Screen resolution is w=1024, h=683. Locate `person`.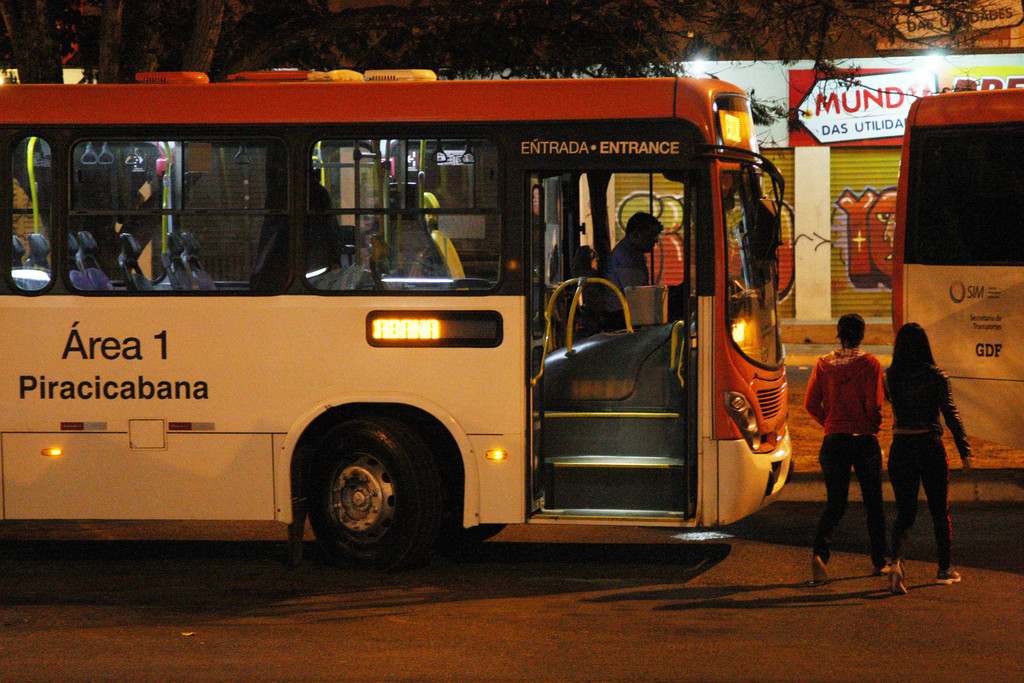
902 300 972 588.
